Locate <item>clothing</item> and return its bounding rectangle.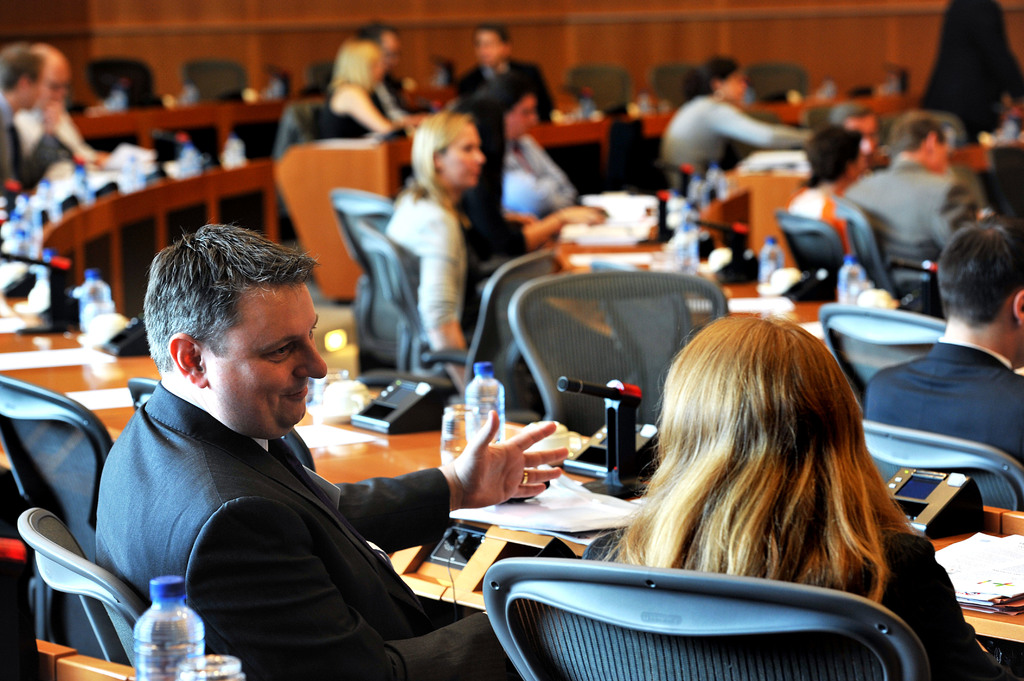
region(784, 191, 924, 301).
